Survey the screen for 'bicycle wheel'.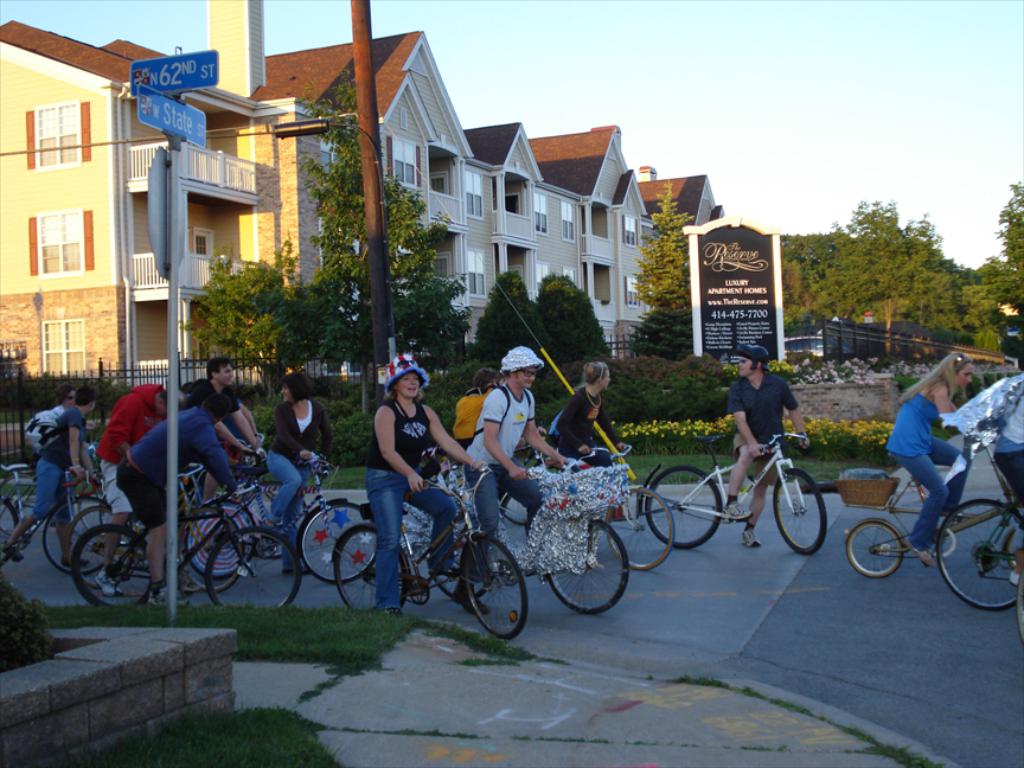
Survey found: 175:506:243:595.
